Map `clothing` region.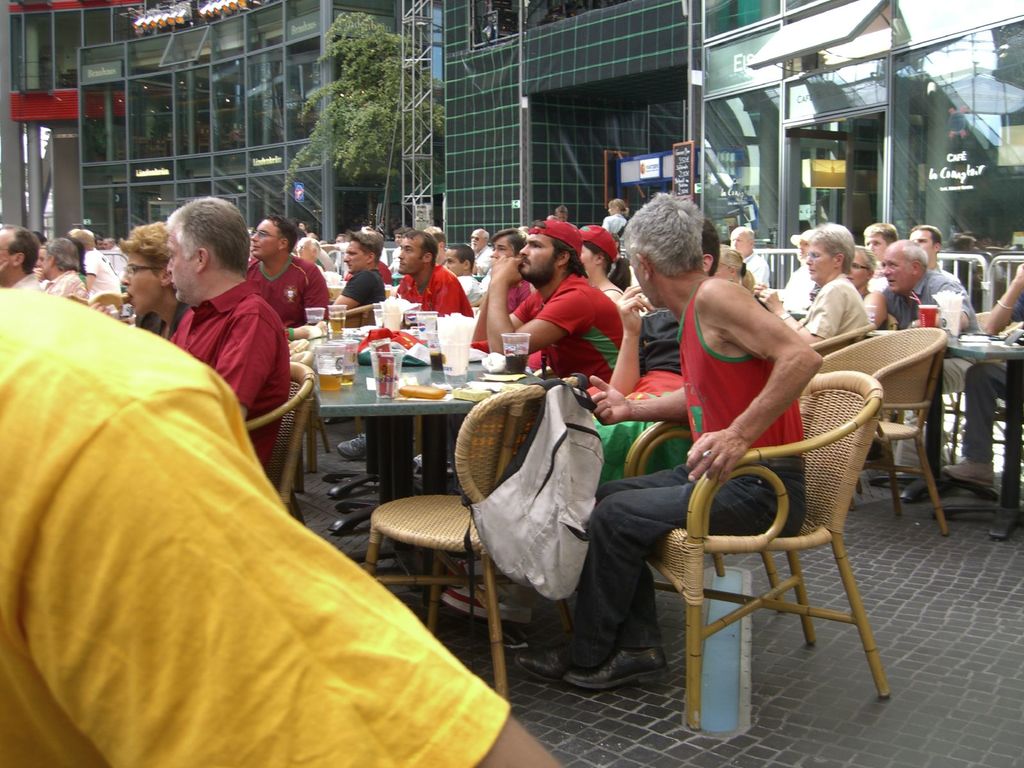
Mapped to <bbox>151, 286, 290, 466</bbox>.
